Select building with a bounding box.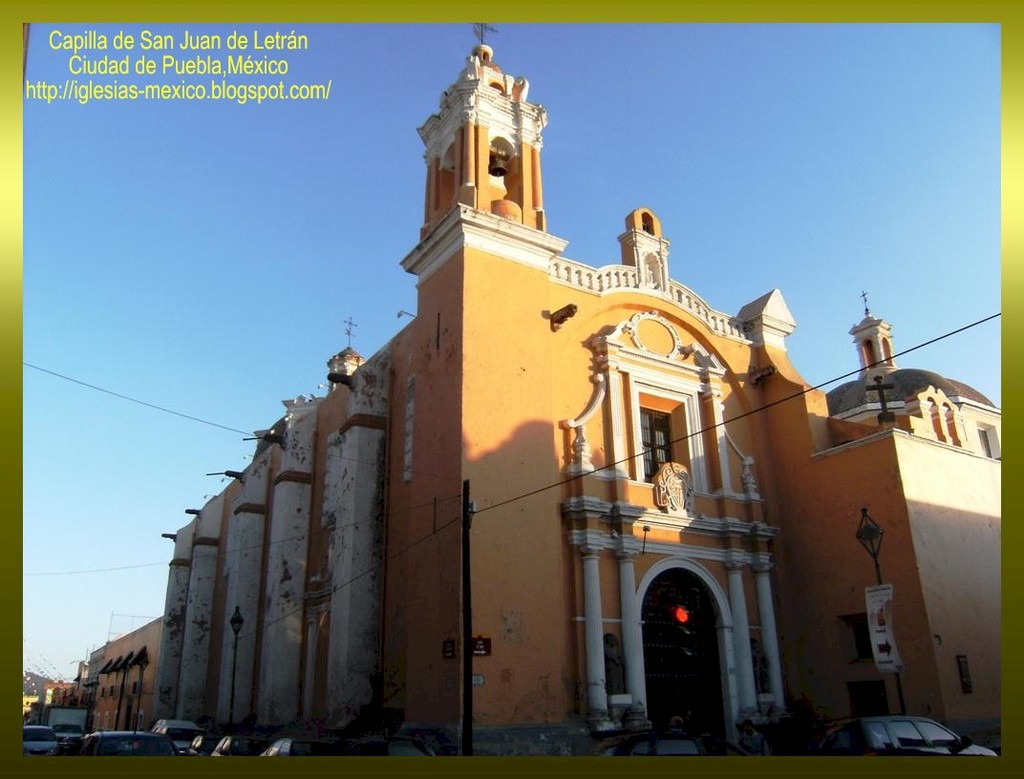
<region>40, 18, 1003, 759</region>.
